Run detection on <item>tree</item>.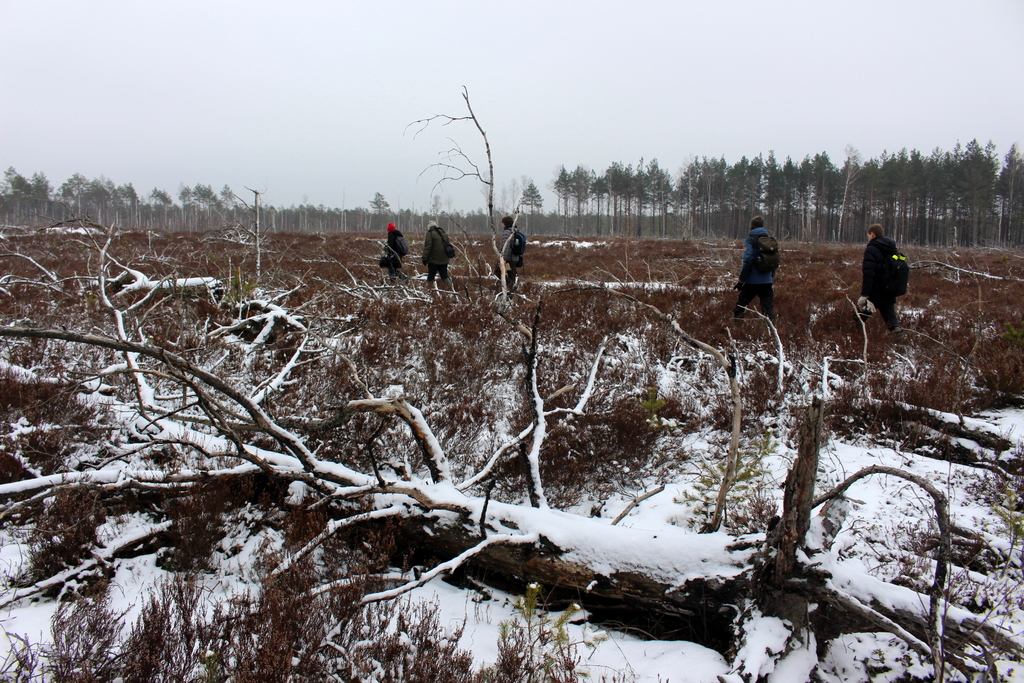
Result: box(826, 156, 850, 229).
